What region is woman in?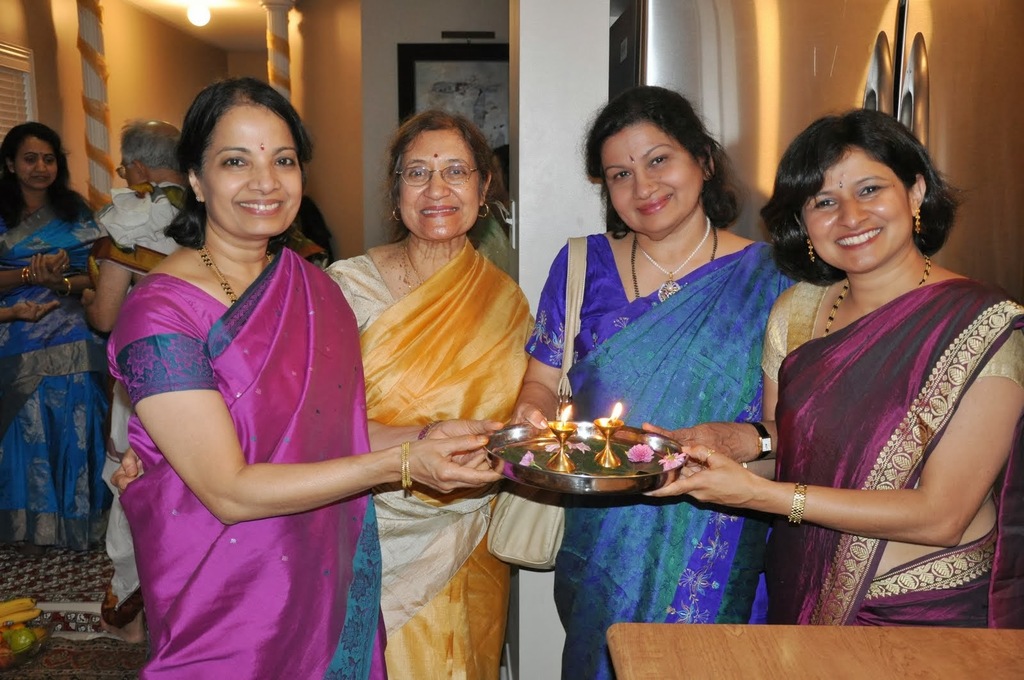
x1=323 y1=109 x2=541 y2=679.
